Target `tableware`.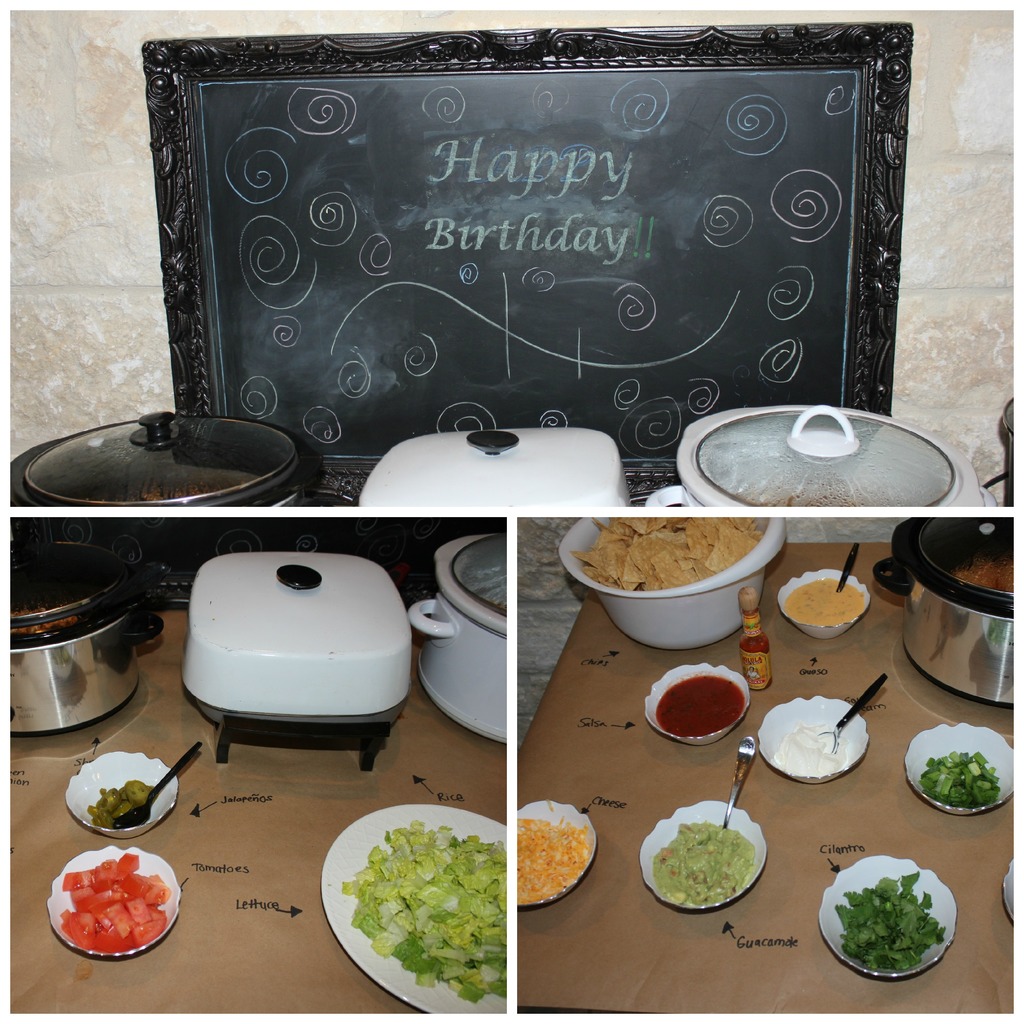
Target region: x1=816 y1=854 x2=954 y2=979.
